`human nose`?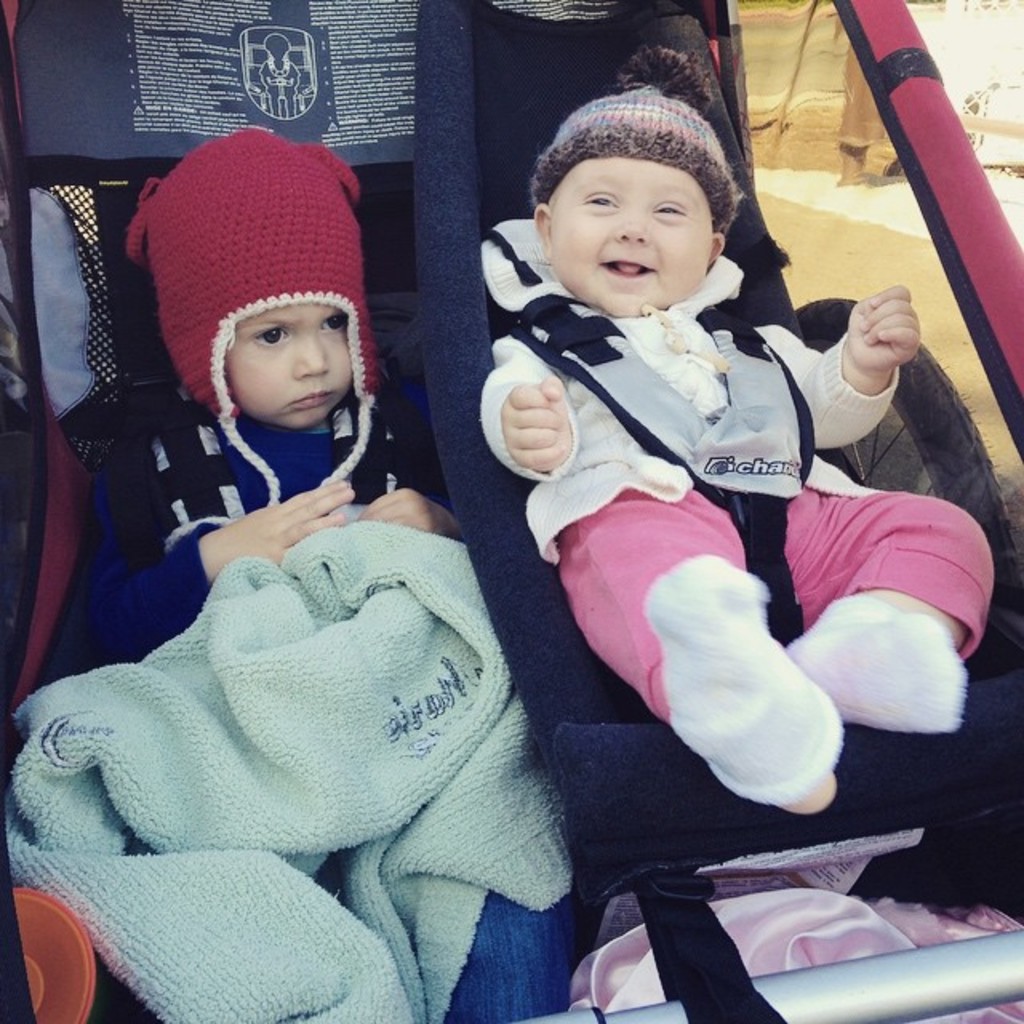
x1=613, y1=205, x2=650, y2=242
